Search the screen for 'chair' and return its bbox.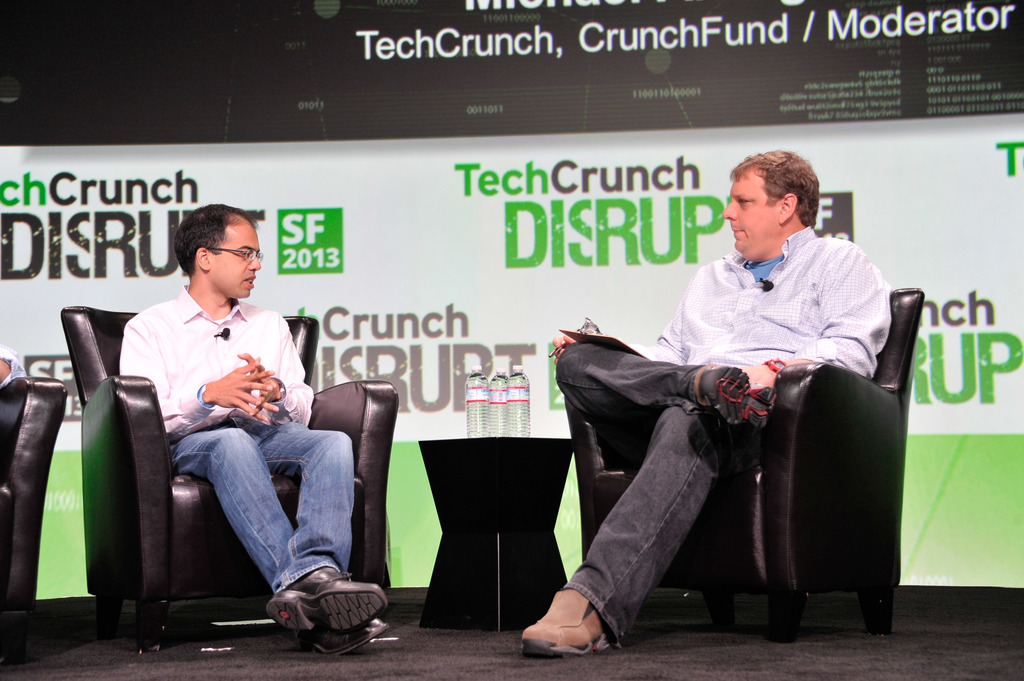
Found: 87:322:361:643.
